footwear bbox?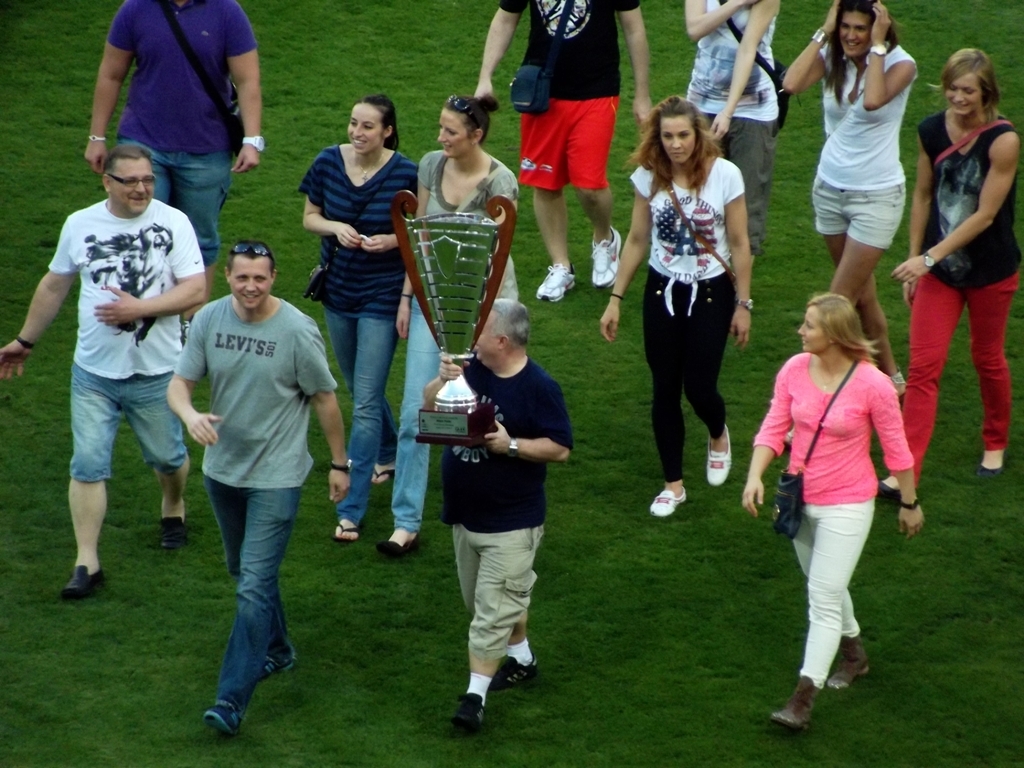
BBox(375, 540, 424, 559)
